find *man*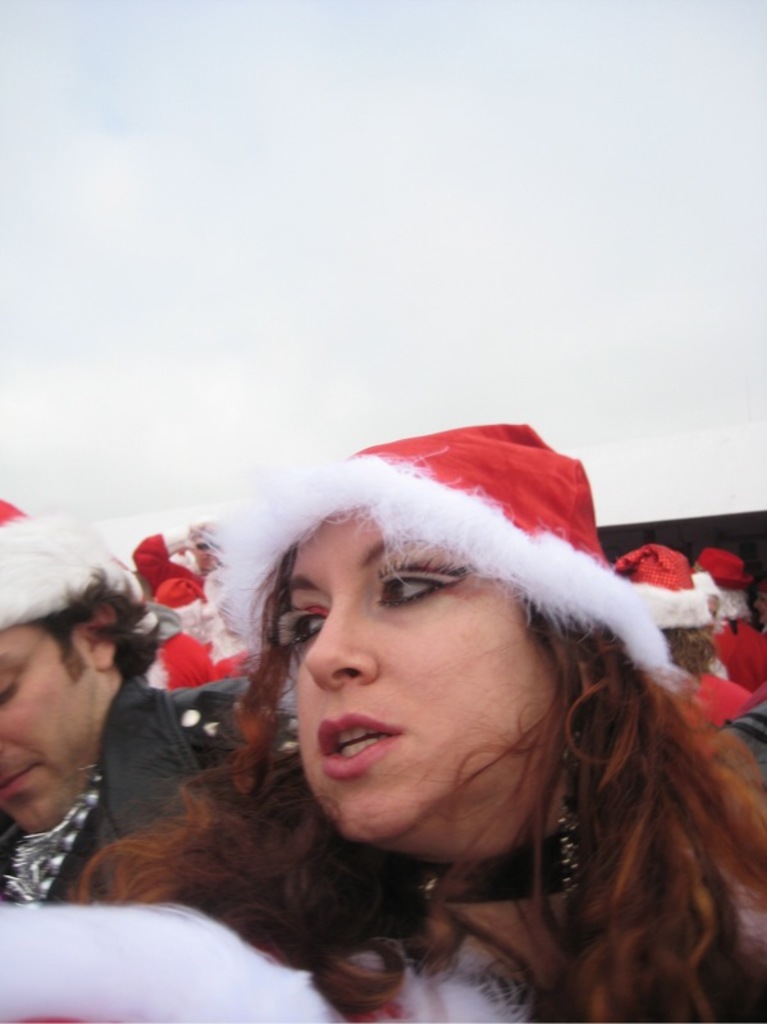
detection(0, 516, 216, 950)
